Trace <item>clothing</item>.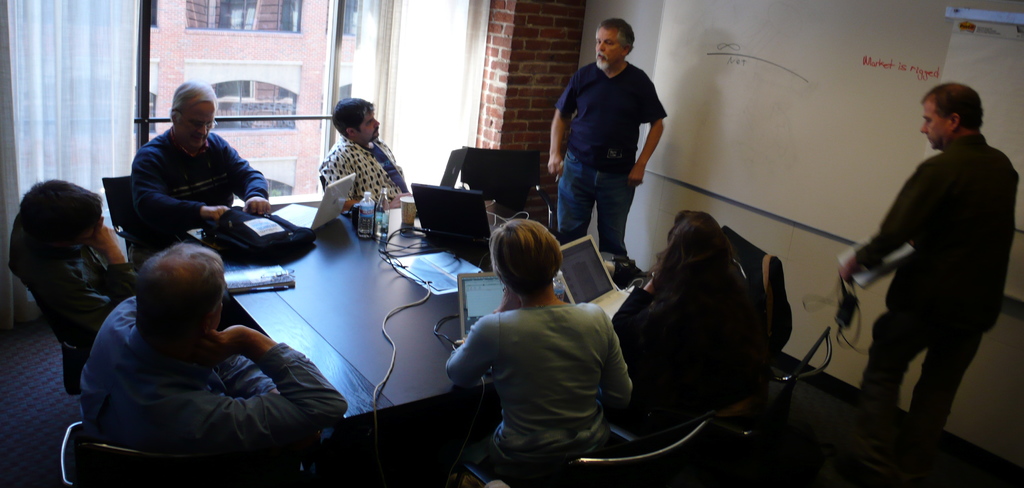
Traced to select_region(132, 123, 271, 246).
